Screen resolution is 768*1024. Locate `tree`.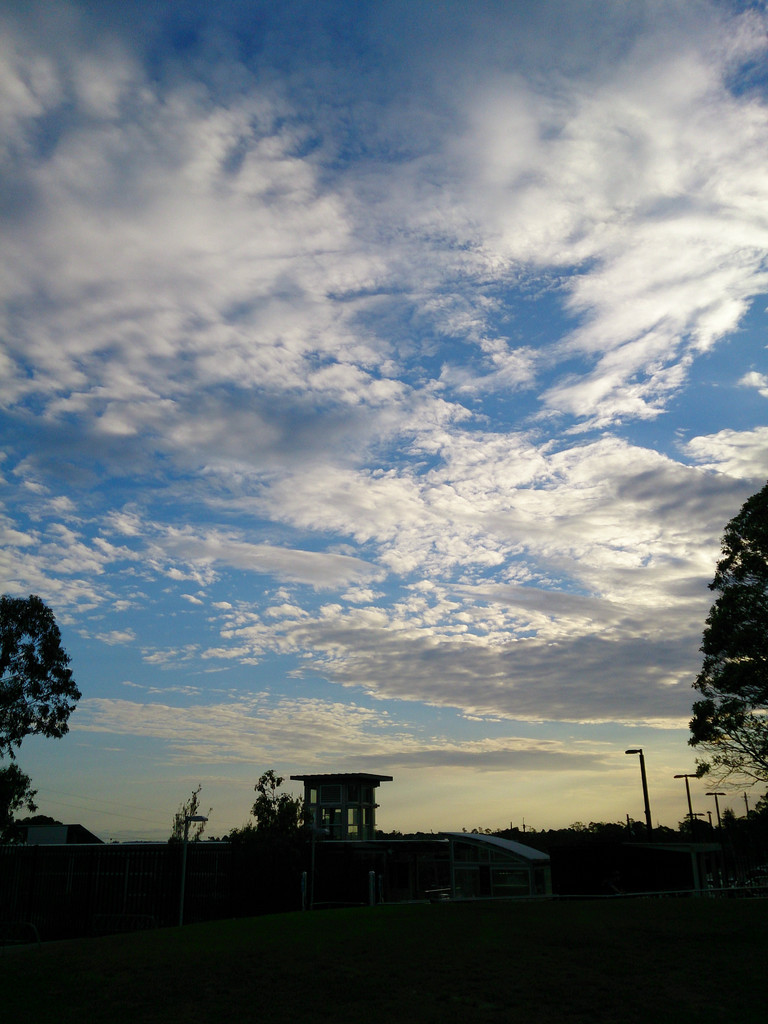
l=683, t=484, r=767, b=796.
